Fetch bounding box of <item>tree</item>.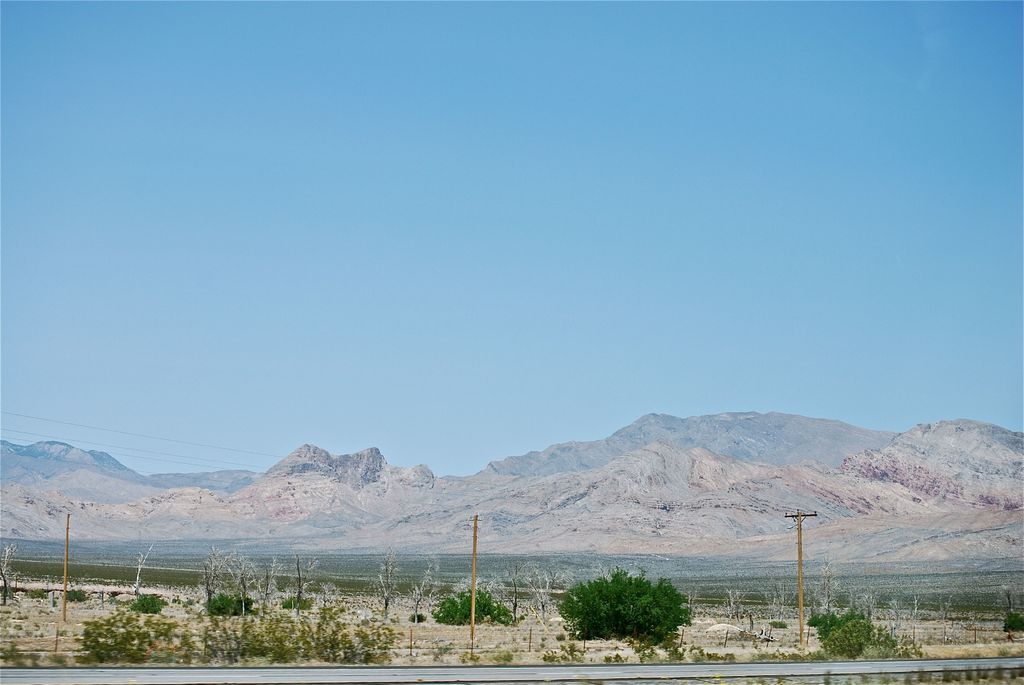
Bbox: [left=571, top=577, right=694, bottom=640].
